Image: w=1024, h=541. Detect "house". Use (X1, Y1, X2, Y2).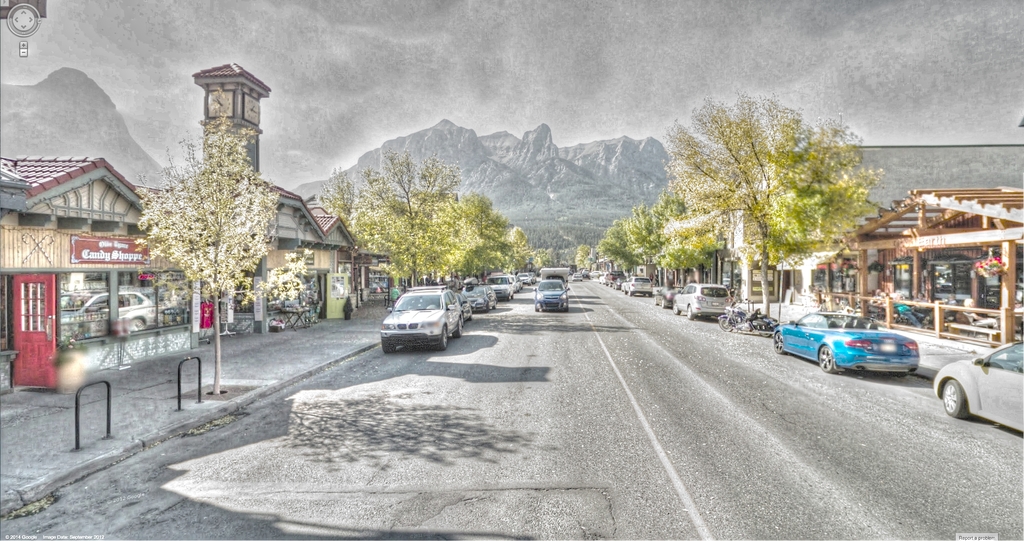
(723, 140, 1023, 311).
